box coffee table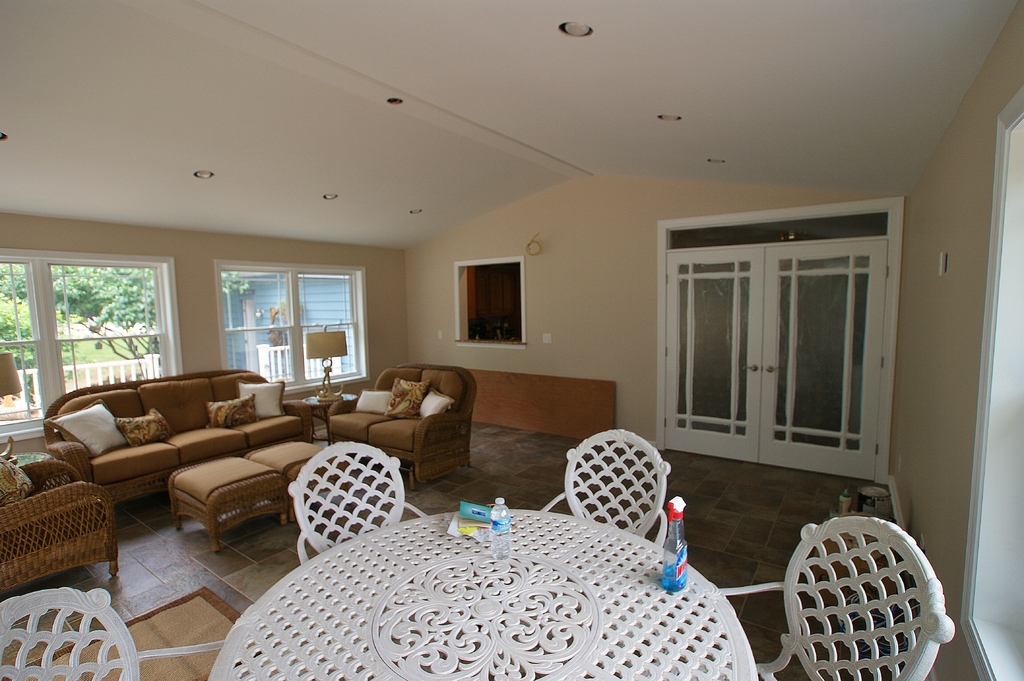
x1=202, y1=494, x2=784, y2=673
